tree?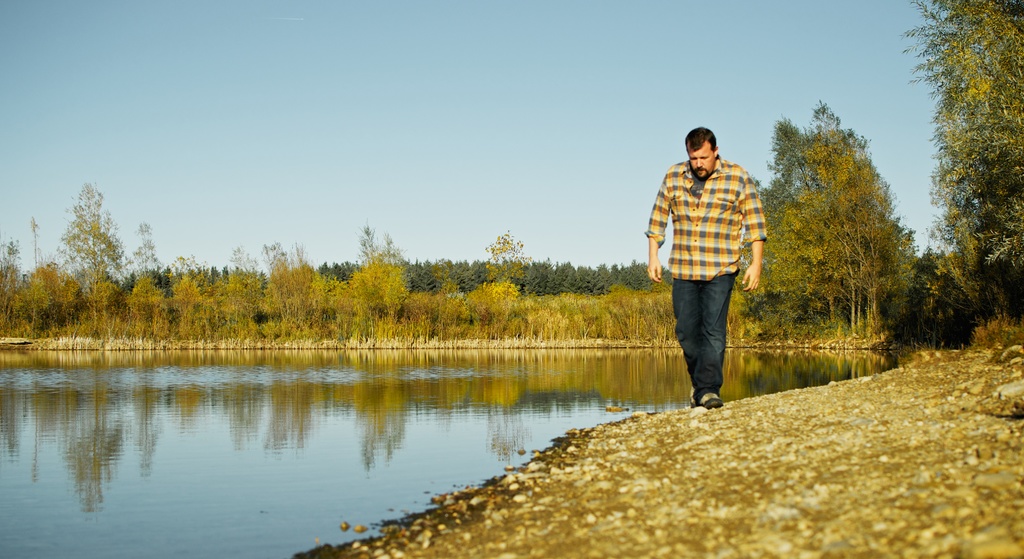
{"x1": 44, "y1": 156, "x2": 122, "y2": 331}
